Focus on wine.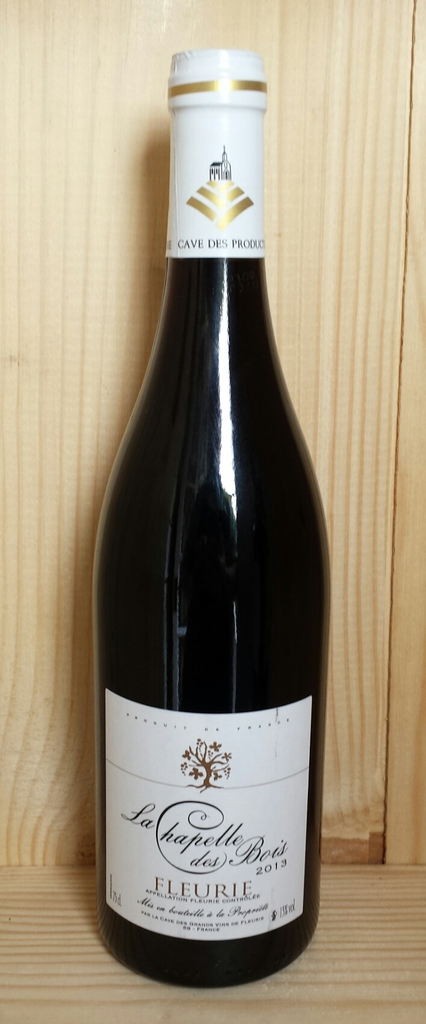
Focused at crop(92, 50, 332, 988).
